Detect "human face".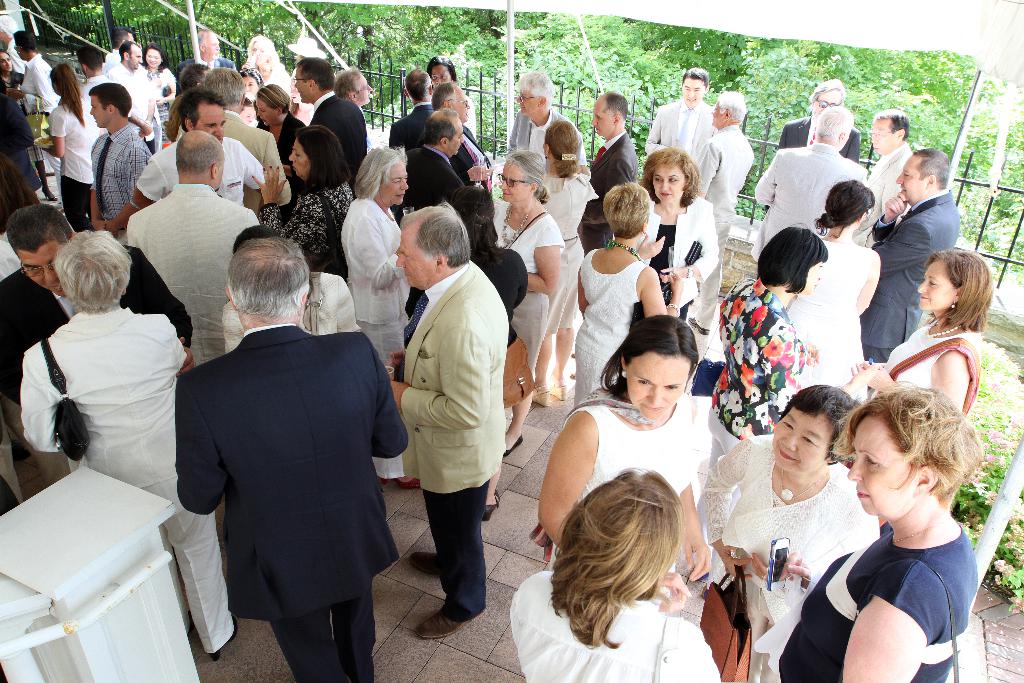
Detected at locate(710, 100, 723, 128).
